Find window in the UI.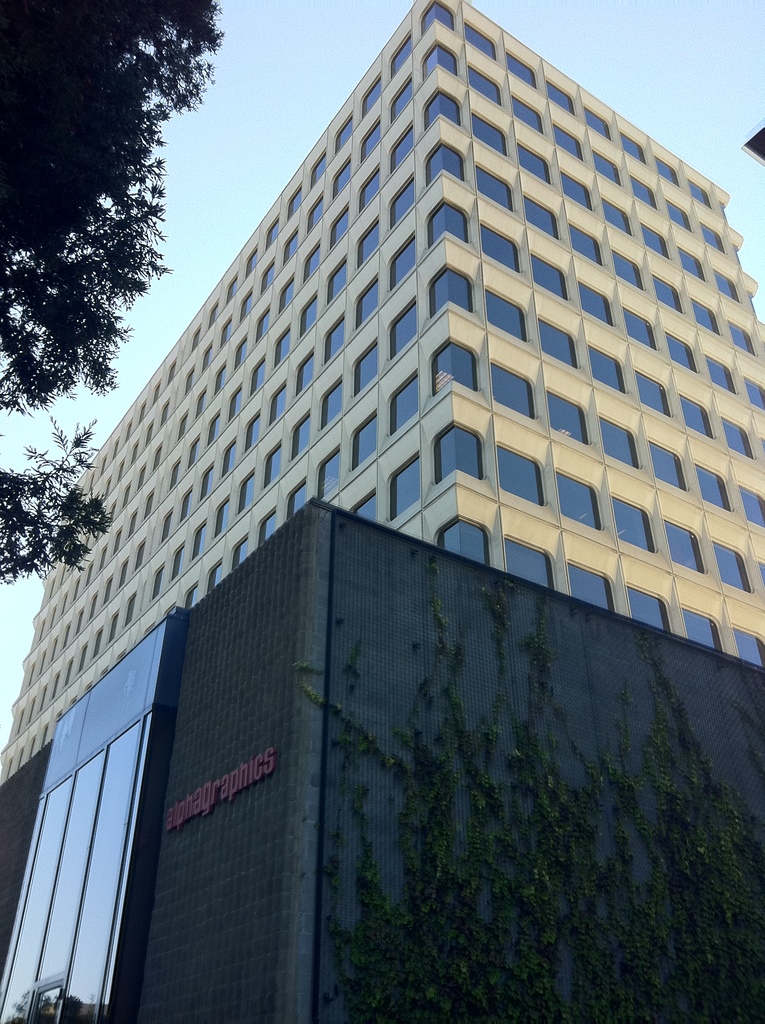
UI element at [left=11, top=759, right=13, bottom=780].
